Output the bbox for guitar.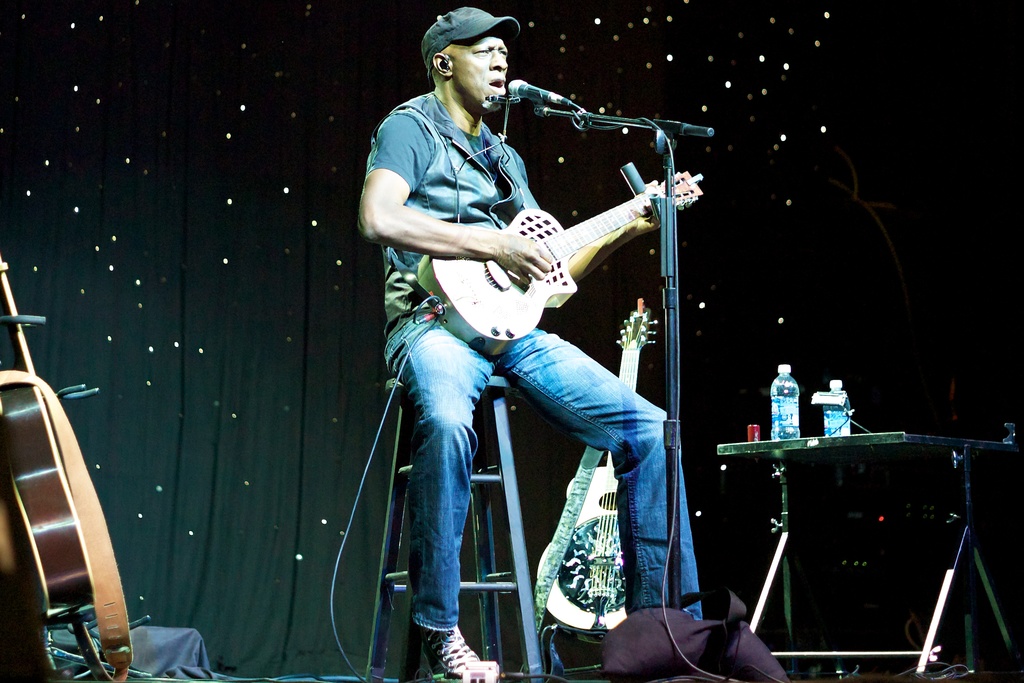
locate(0, 255, 132, 682).
